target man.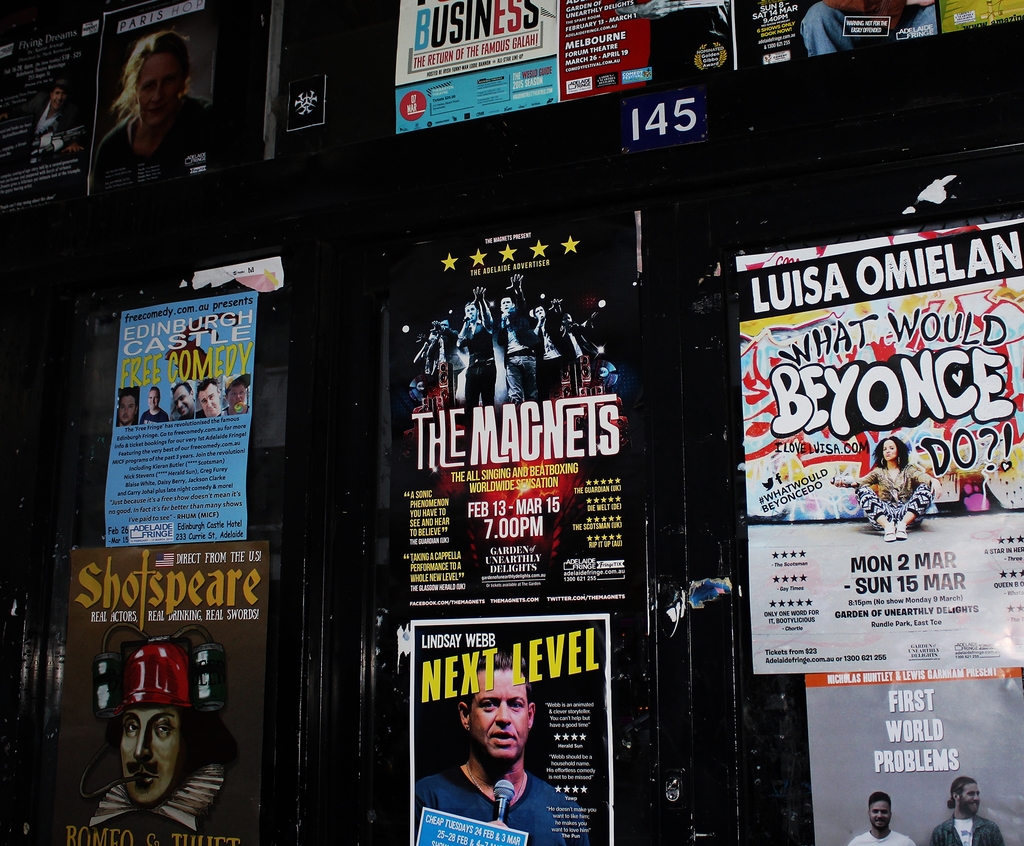
Target region: BBox(428, 318, 464, 398).
